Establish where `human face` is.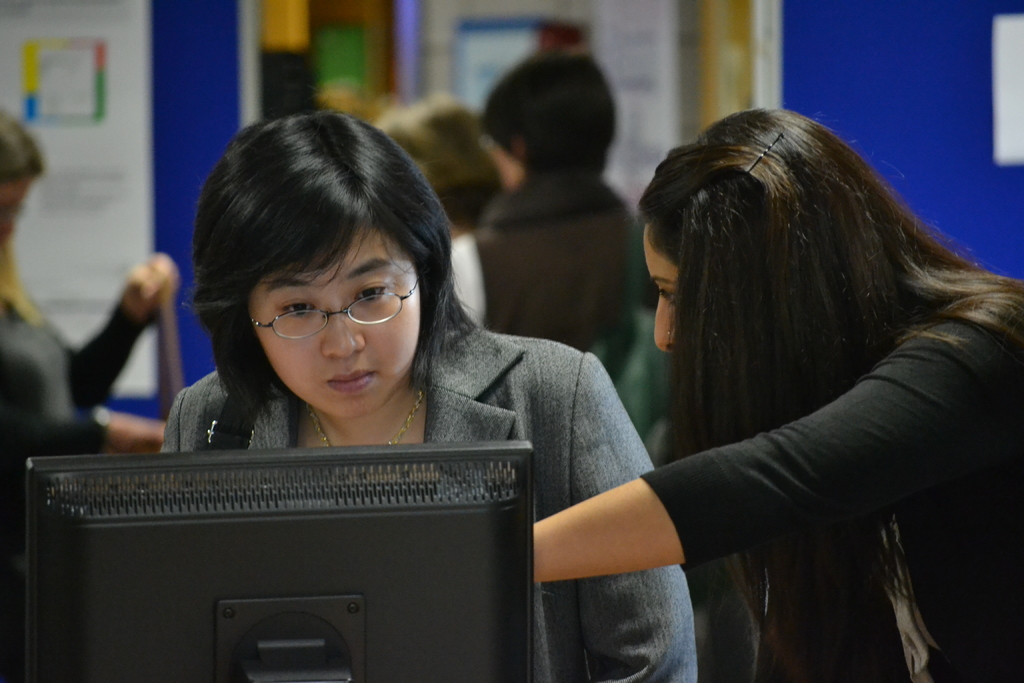
Established at pyautogui.locateOnScreen(641, 215, 679, 348).
